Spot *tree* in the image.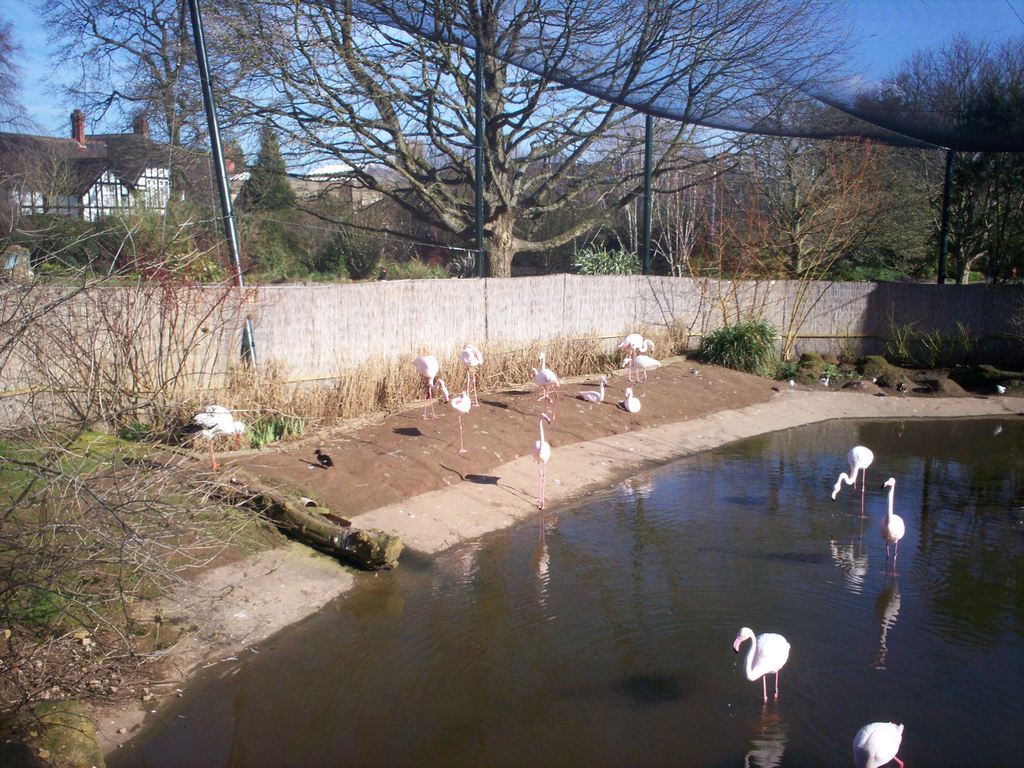
*tree* found at bbox=[43, 0, 257, 147].
